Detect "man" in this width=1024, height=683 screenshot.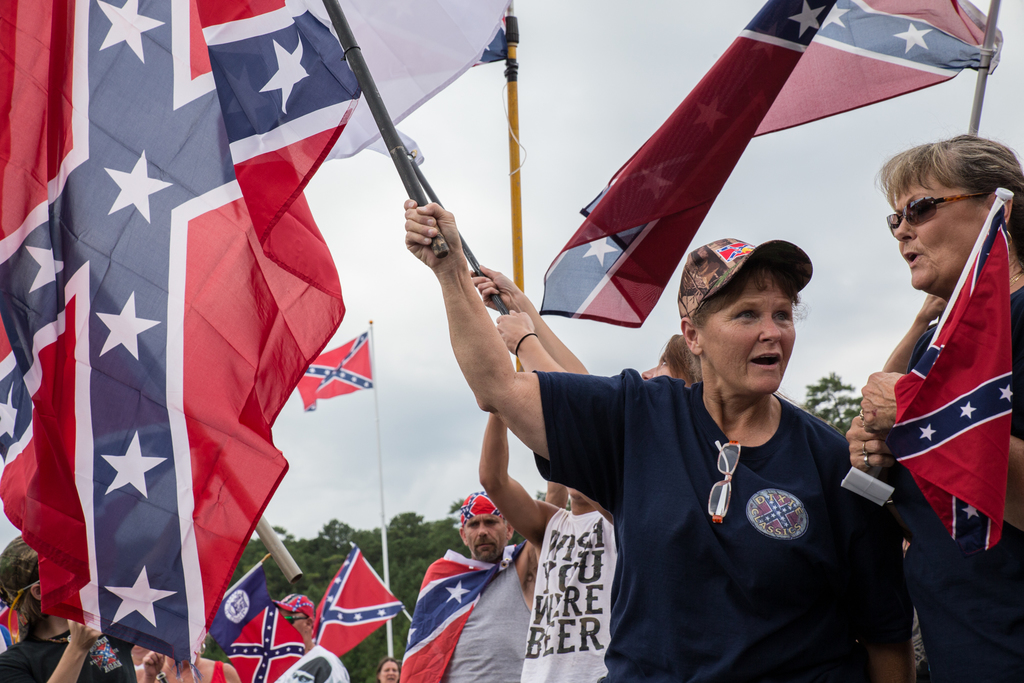
Detection: 394,473,569,679.
